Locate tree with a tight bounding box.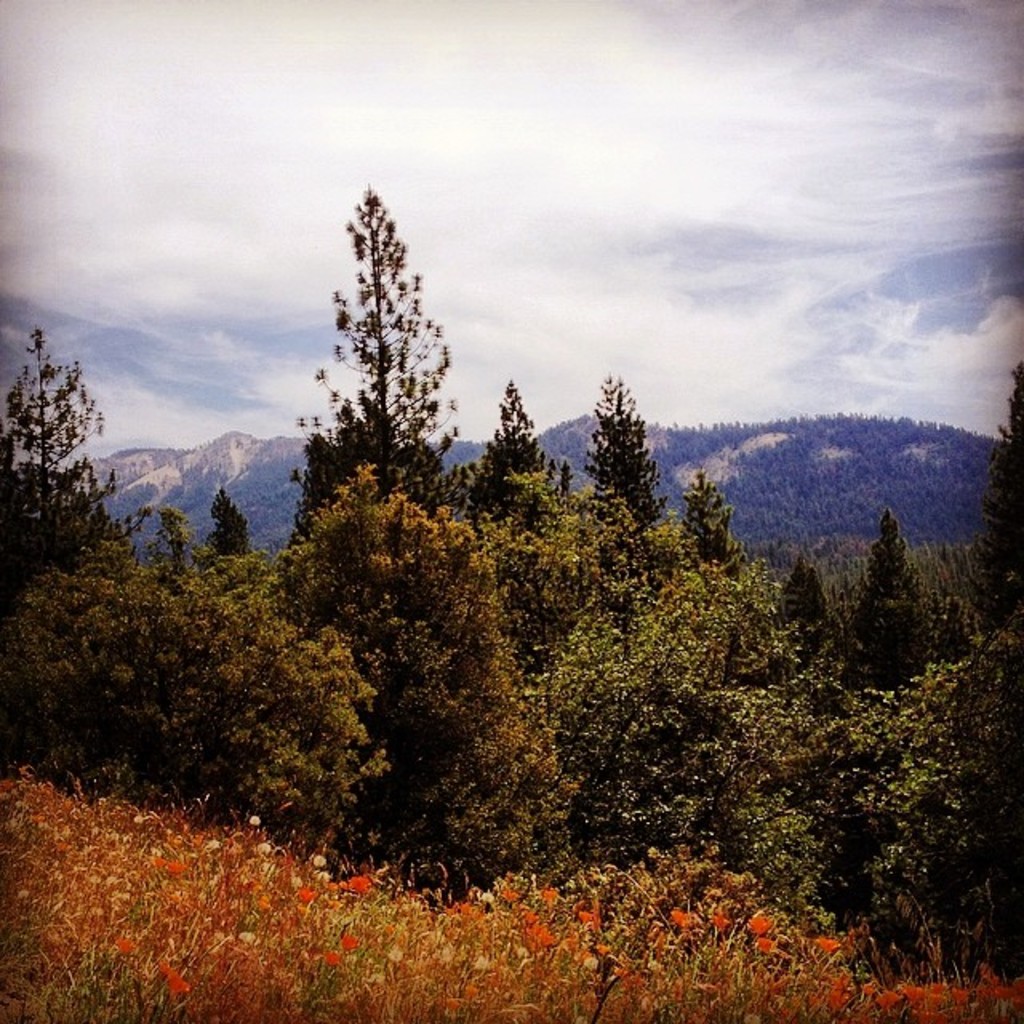
[x1=811, y1=635, x2=1022, y2=960].
